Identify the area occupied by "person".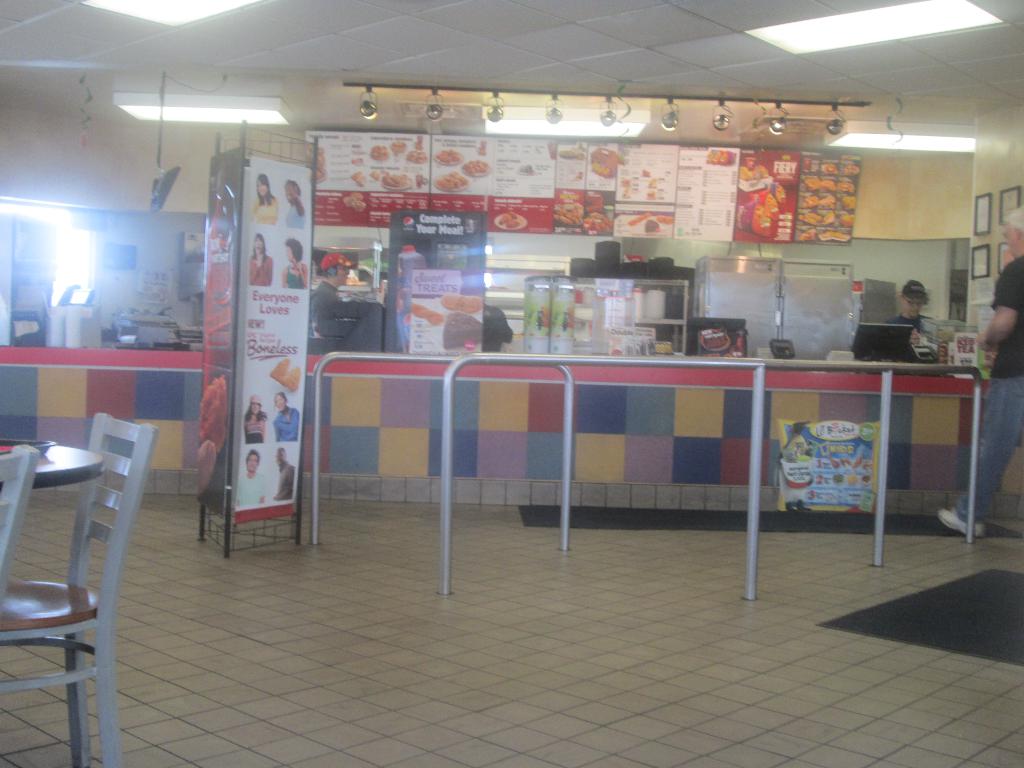
Area: [left=288, top=244, right=303, bottom=287].
